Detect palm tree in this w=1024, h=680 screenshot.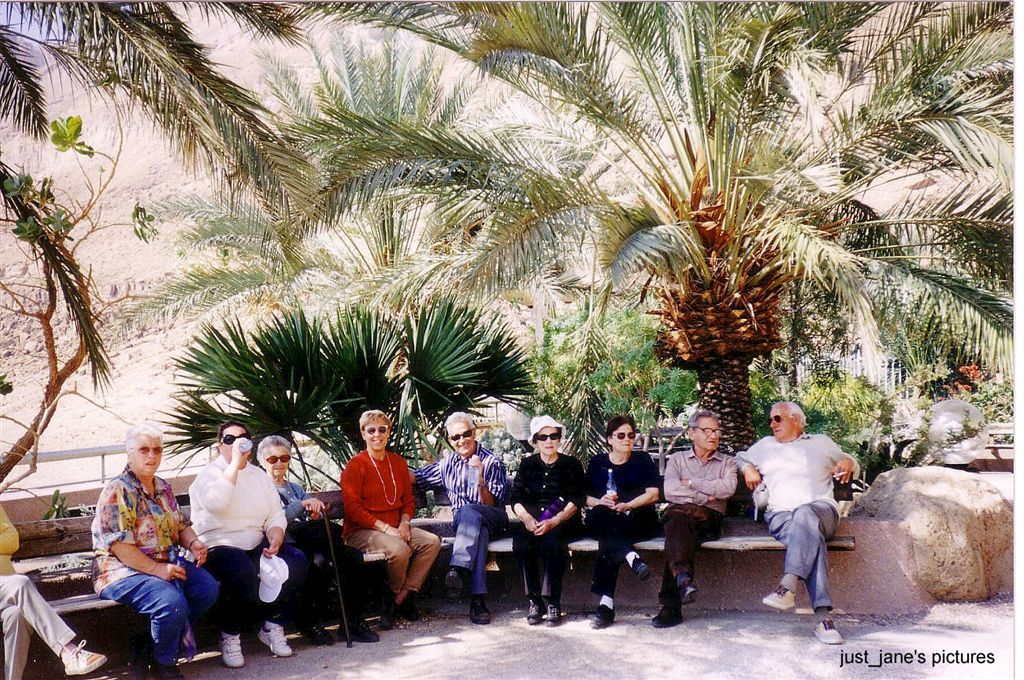
Detection: rect(0, 0, 289, 426).
